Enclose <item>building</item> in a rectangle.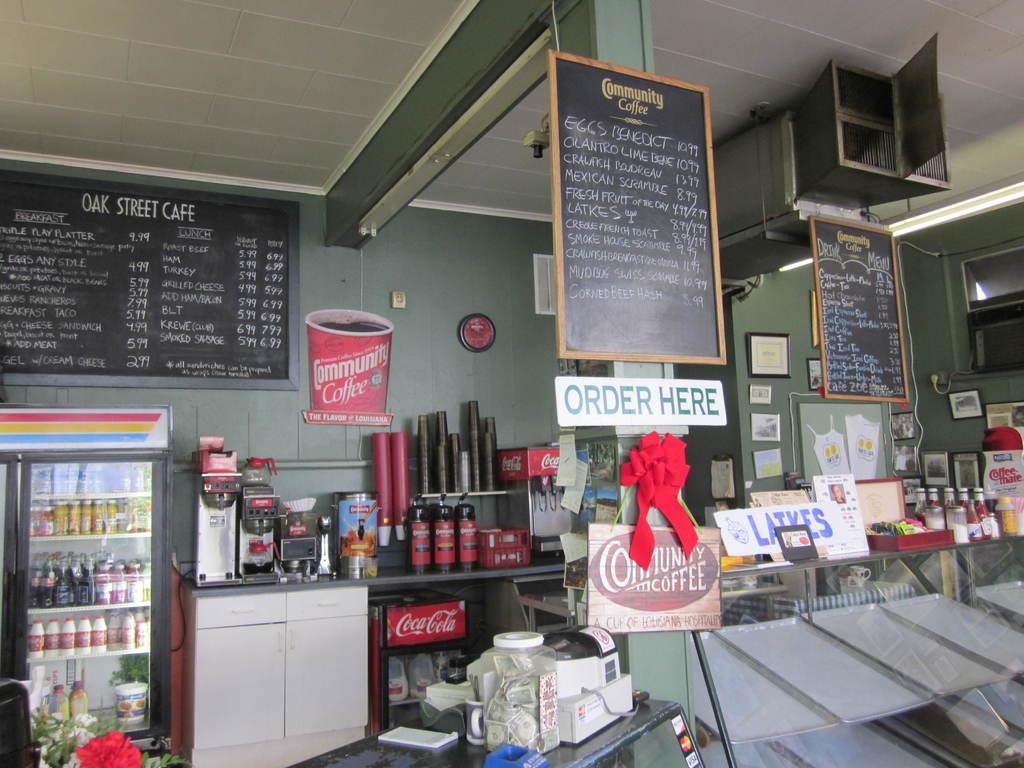
rect(4, 4, 1022, 765).
